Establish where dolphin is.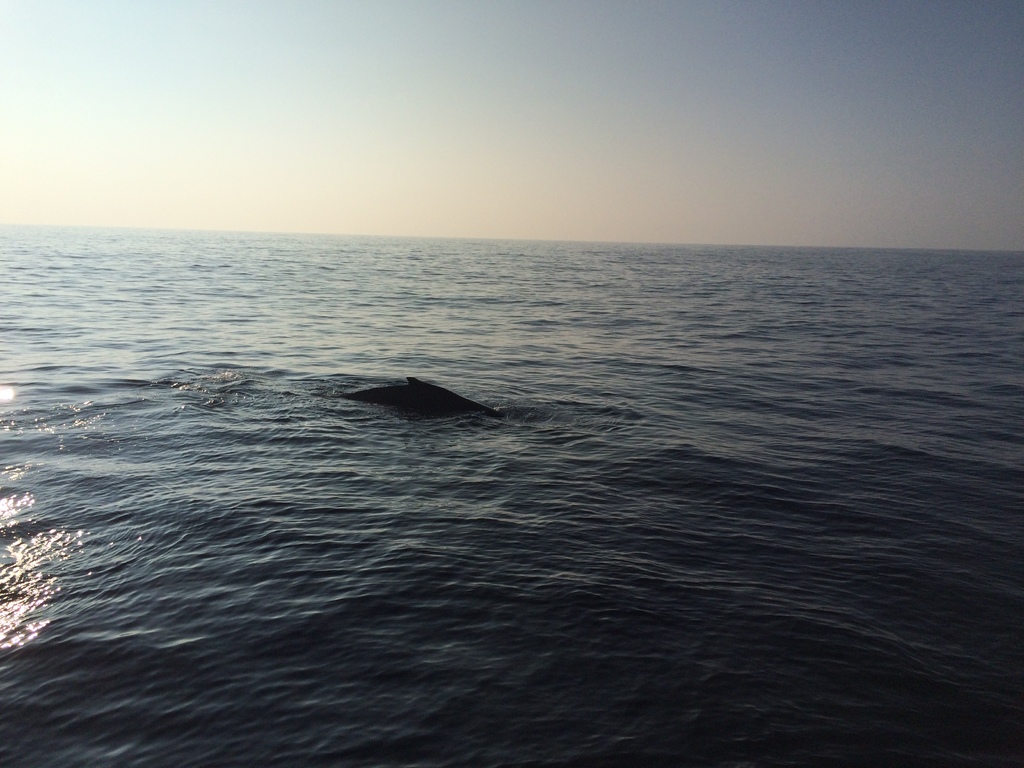
Established at box(334, 365, 504, 436).
